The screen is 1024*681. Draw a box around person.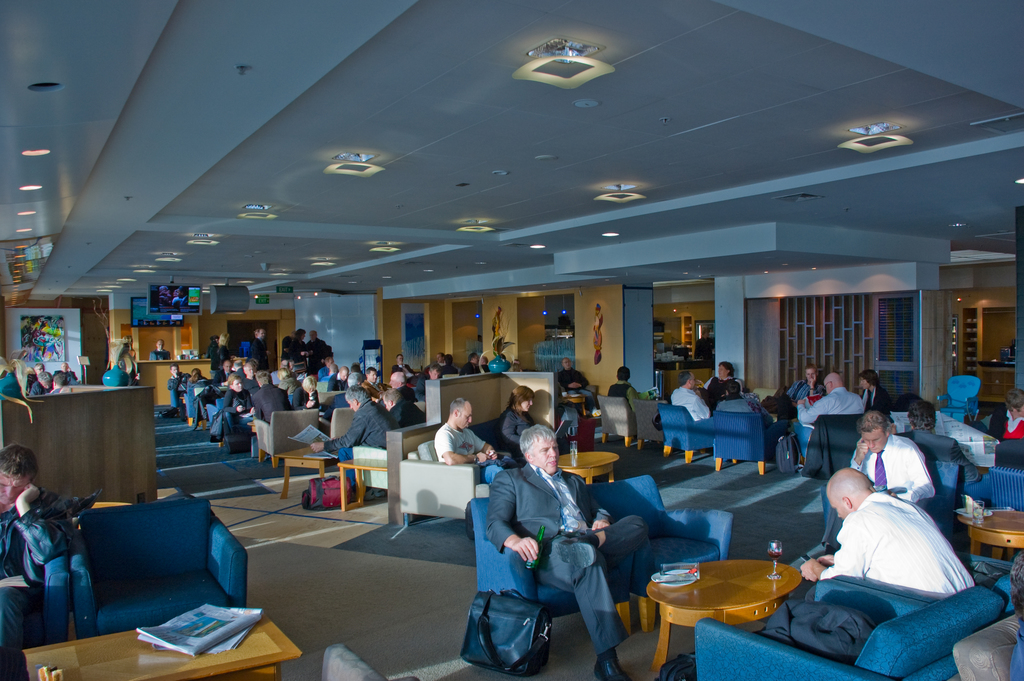
<region>462, 352, 478, 377</region>.
